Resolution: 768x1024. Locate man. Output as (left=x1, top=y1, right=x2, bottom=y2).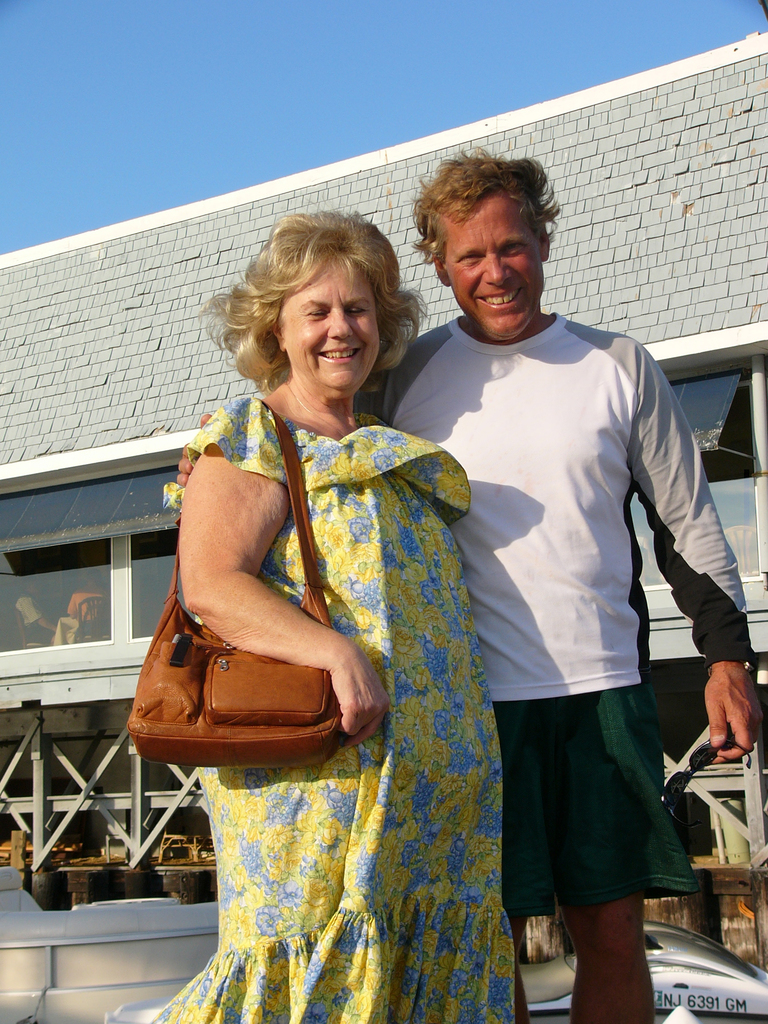
(left=317, top=87, right=705, bottom=1023).
